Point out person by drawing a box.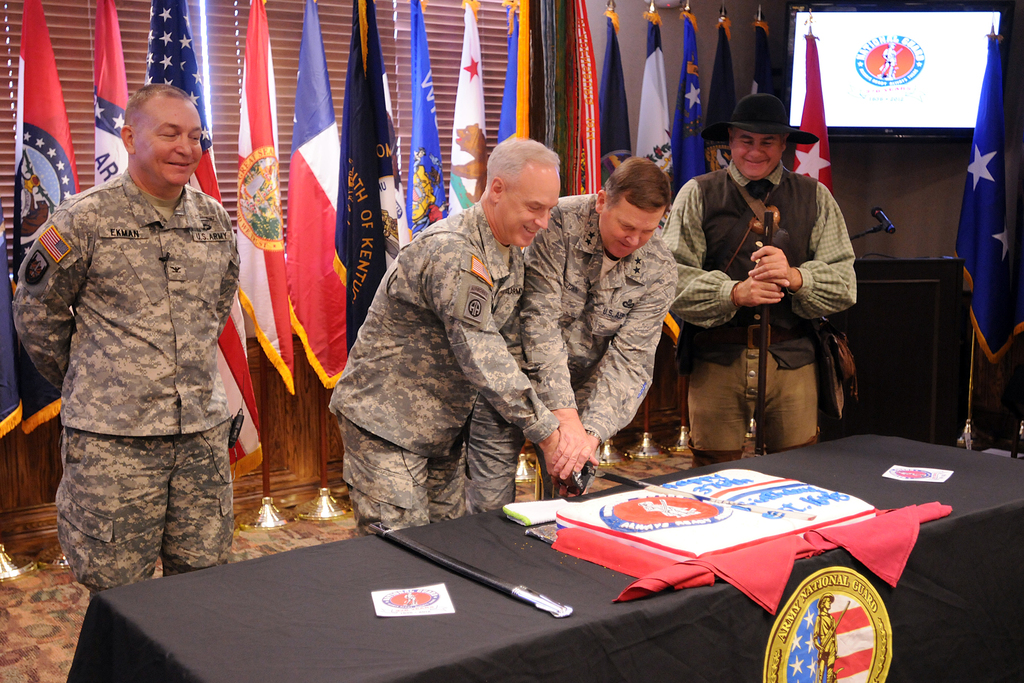
region(14, 83, 239, 595).
